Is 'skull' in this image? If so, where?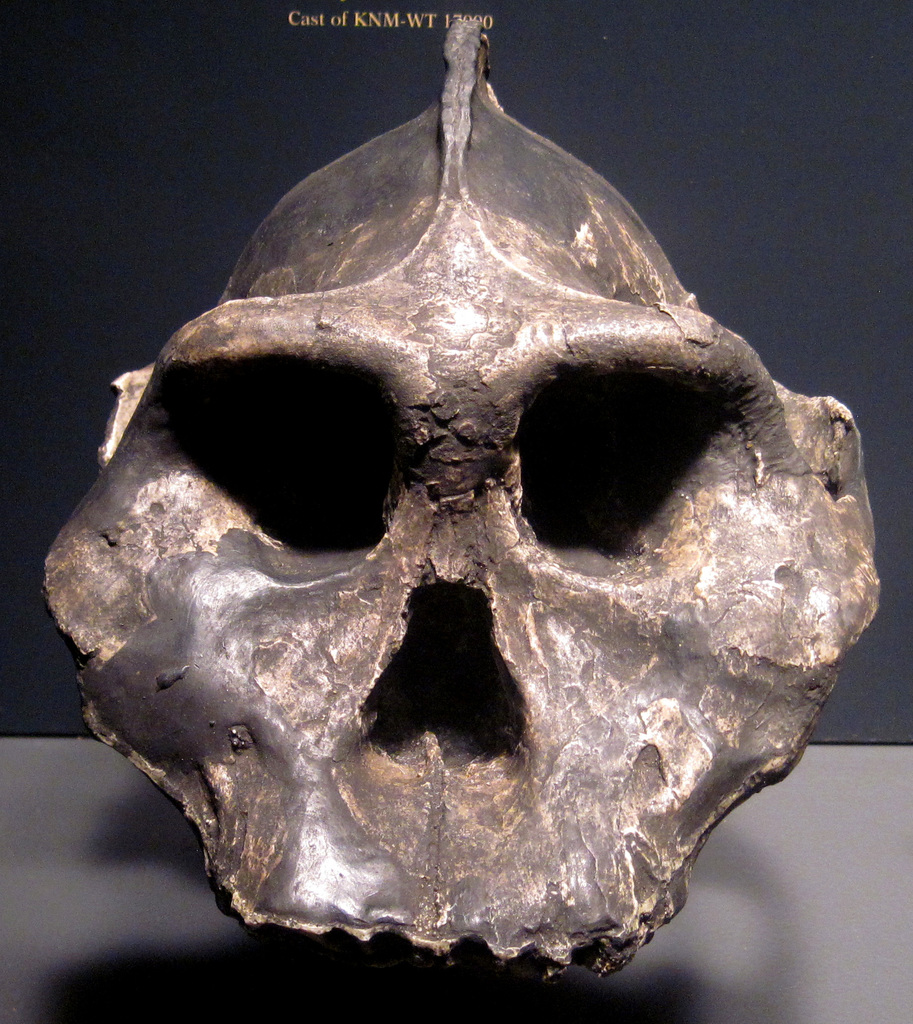
Yes, at {"x1": 18, "y1": 29, "x2": 906, "y2": 1001}.
